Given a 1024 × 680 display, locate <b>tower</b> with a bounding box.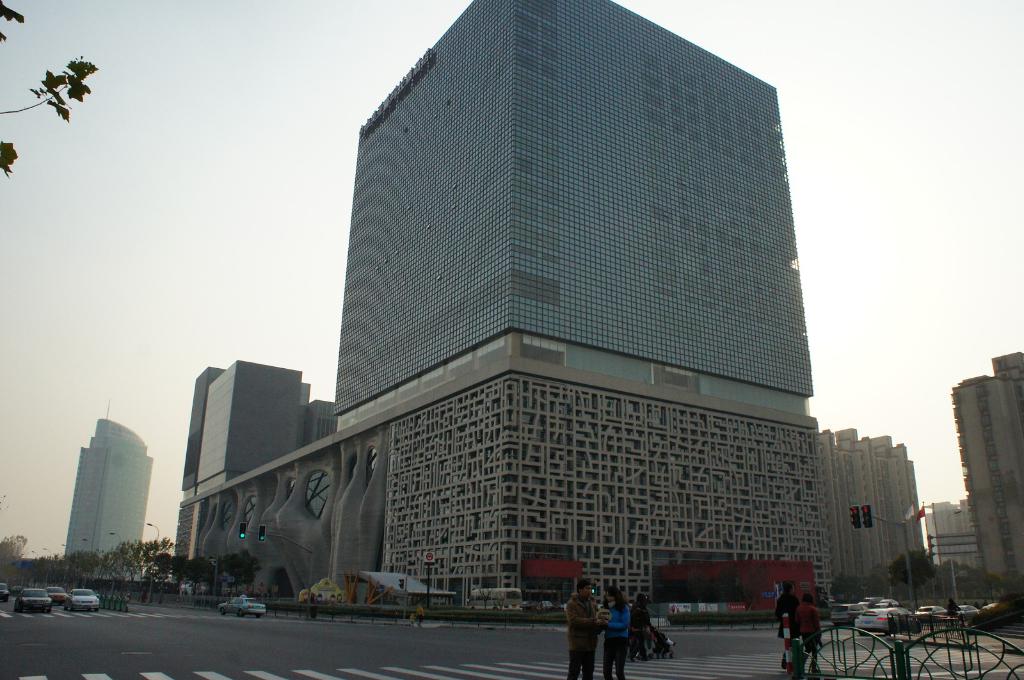
Located: l=65, t=406, r=159, b=565.
